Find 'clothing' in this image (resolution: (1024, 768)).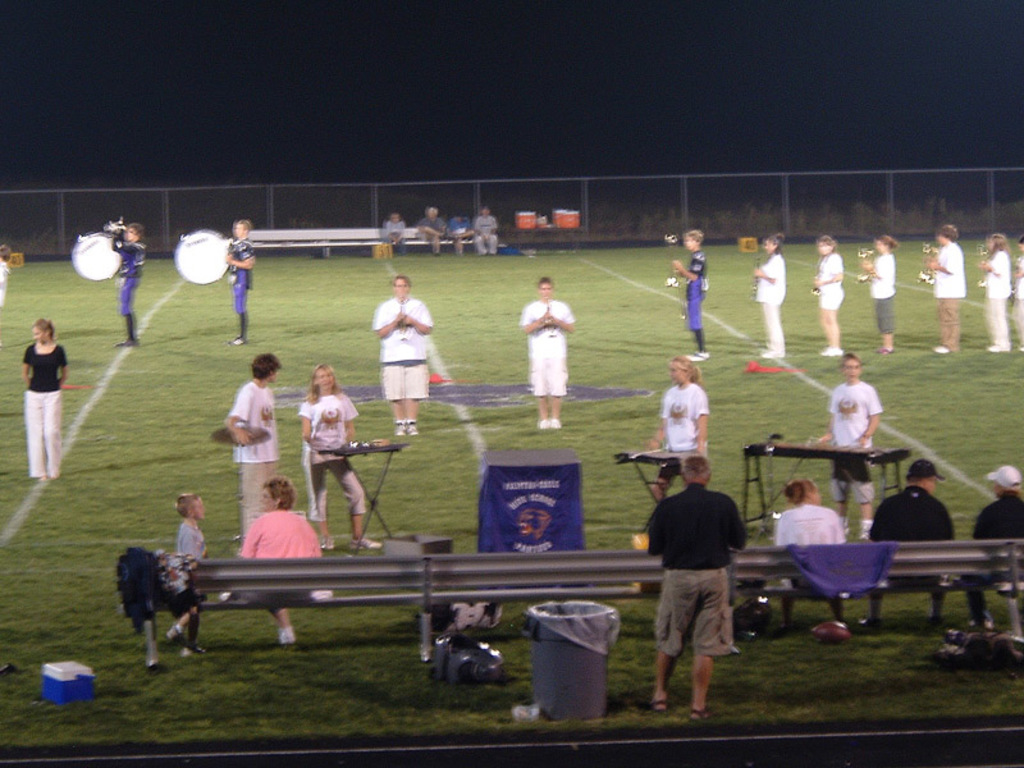
bbox(175, 525, 212, 575).
